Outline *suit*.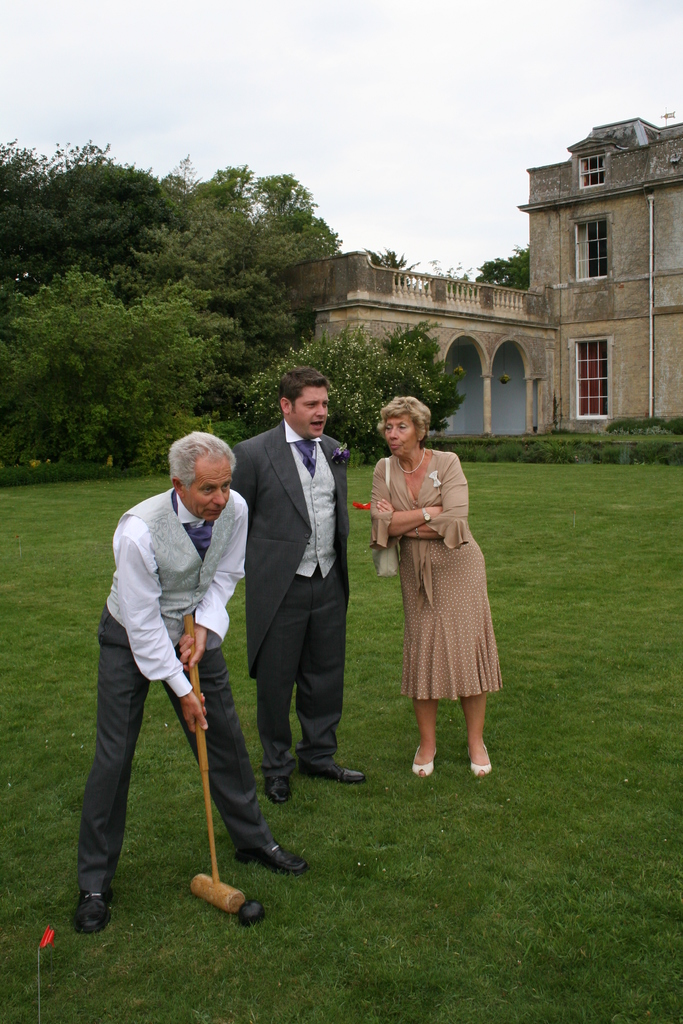
Outline: left=77, top=489, right=284, bottom=895.
